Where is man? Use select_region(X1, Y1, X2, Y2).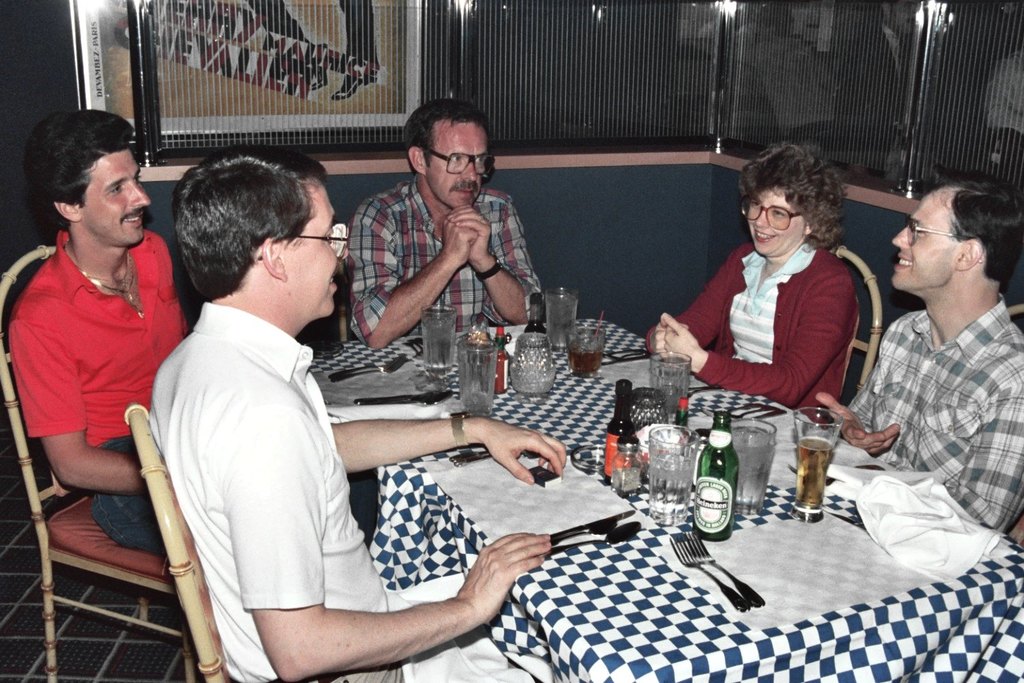
select_region(4, 104, 192, 550).
